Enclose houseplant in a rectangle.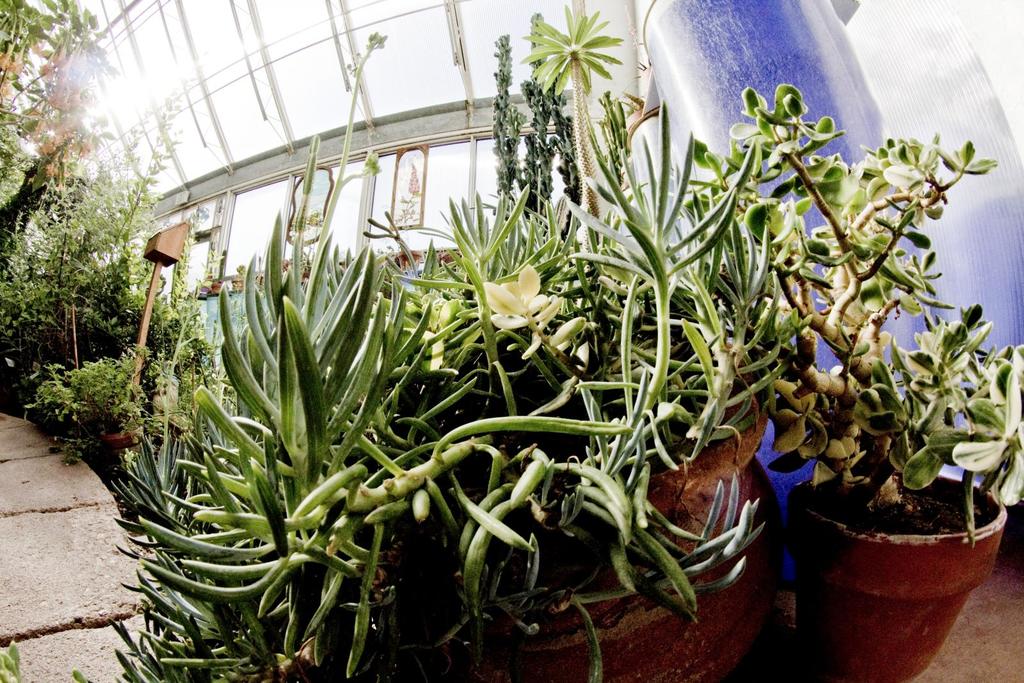
bbox(19, 361, 163, 462).
